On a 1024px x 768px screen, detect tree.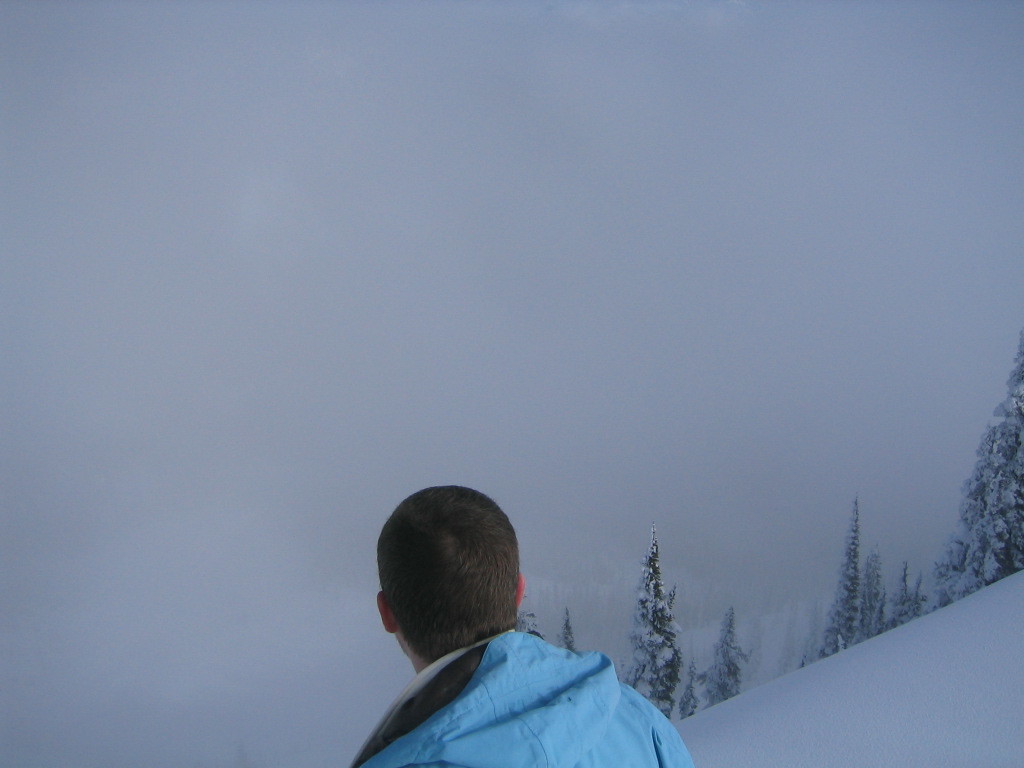
{"x1": 694, "y1": 614, "x2": 750, "y2": 713}.
